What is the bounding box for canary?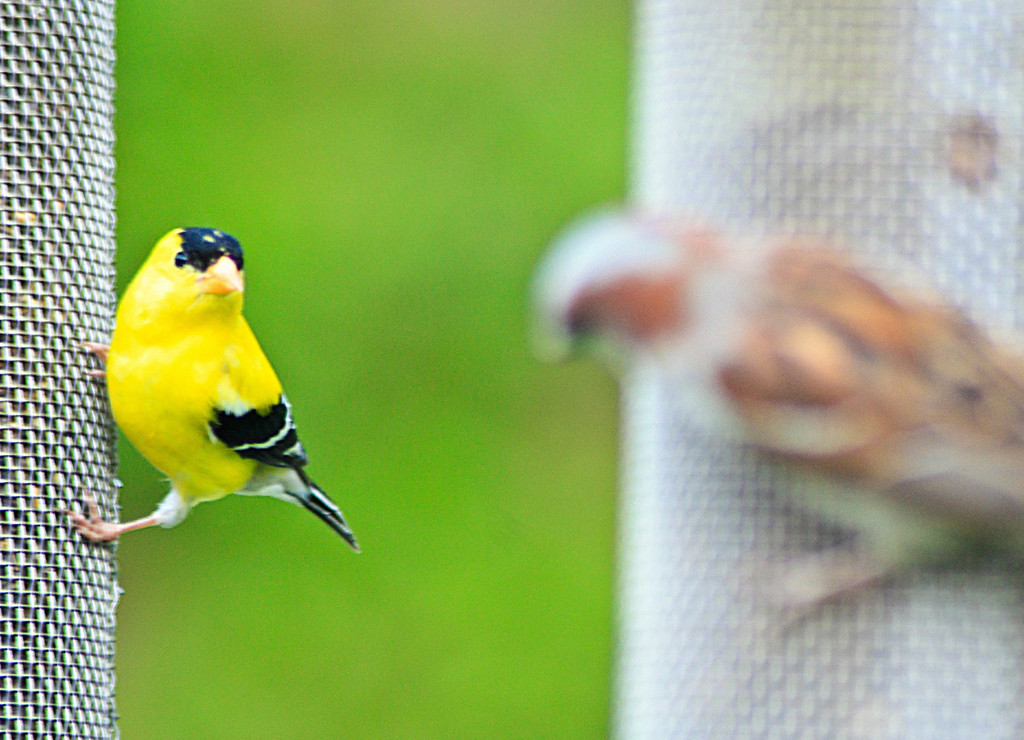
pyautogui.locateOnScreen(58, 218, 360, 555).
